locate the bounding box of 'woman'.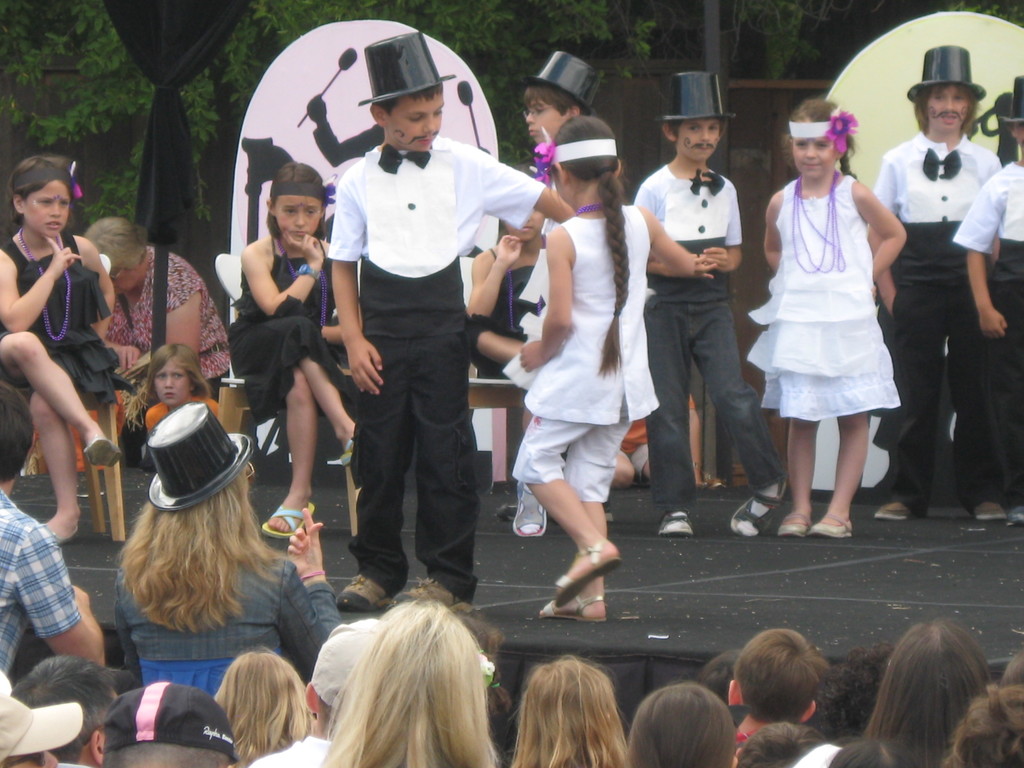
Bounding box: left=763, top=115, right=906, bottom=529.
